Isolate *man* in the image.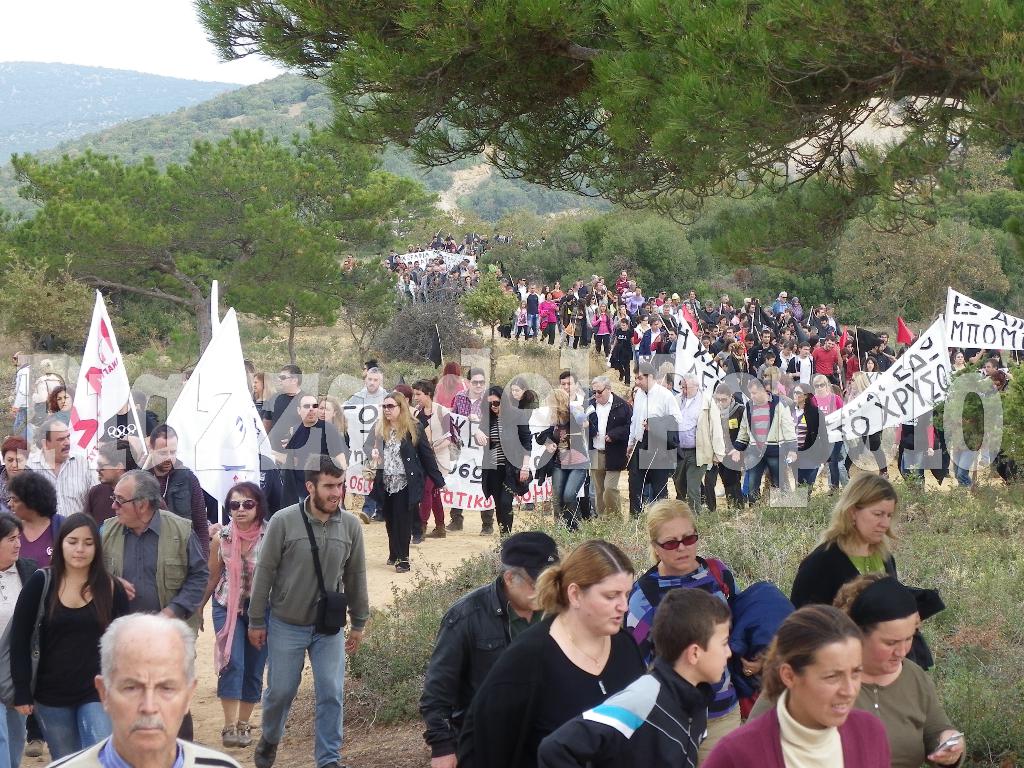
Isolated region: x1=449, y1=367, x2=496, y2=531.
